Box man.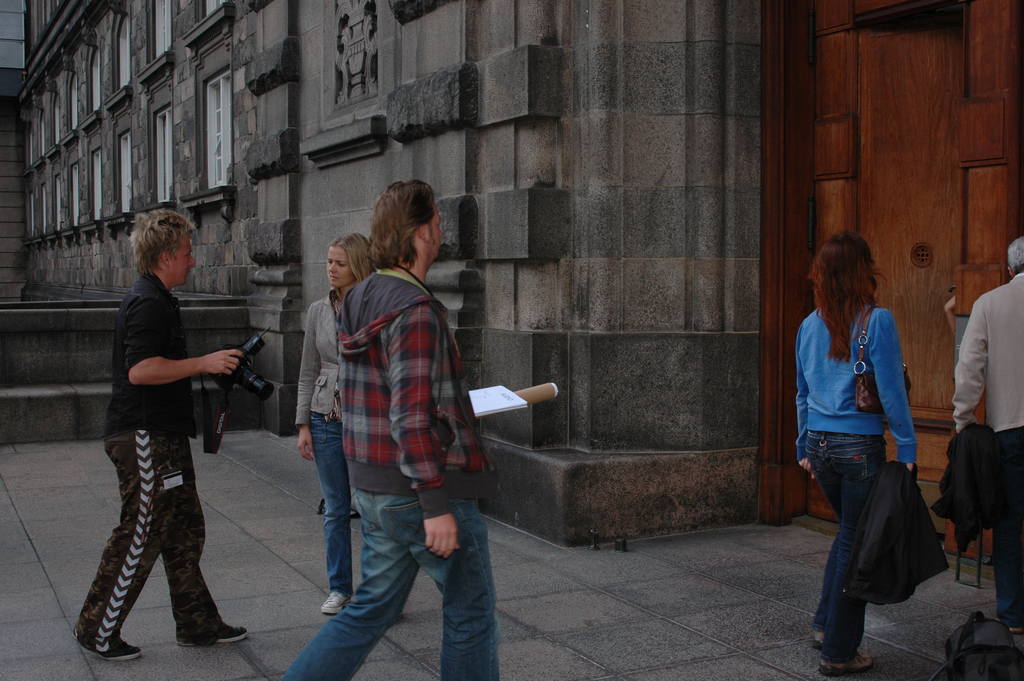
<region>68, 210, 249, 666</region>.
